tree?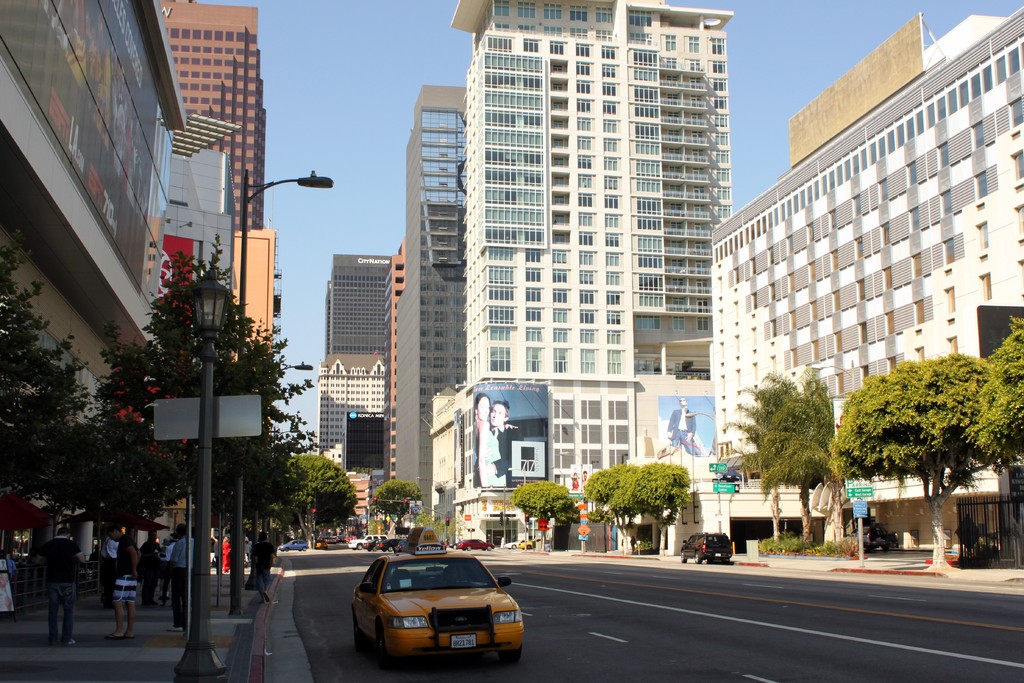
<bbox>511, 477, 578, 547</bbox>
